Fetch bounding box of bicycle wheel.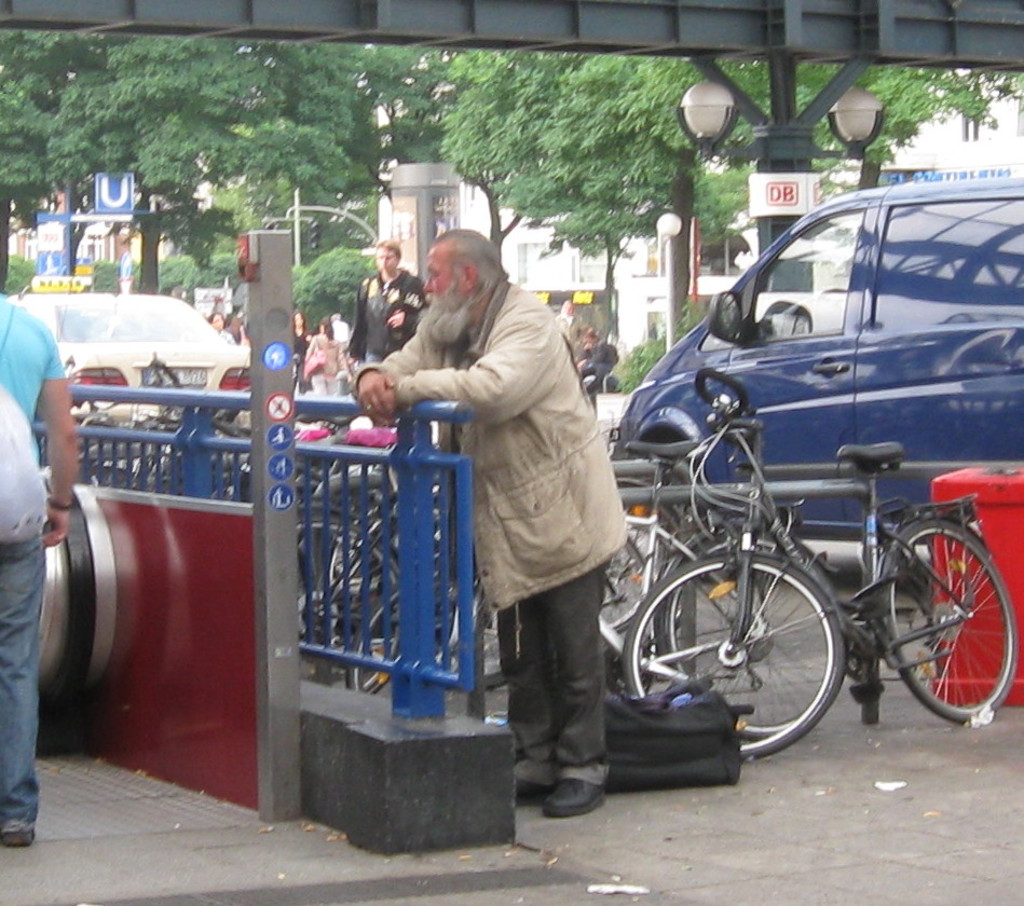
Bbox: bbox=[623, 553, 842, 763].
